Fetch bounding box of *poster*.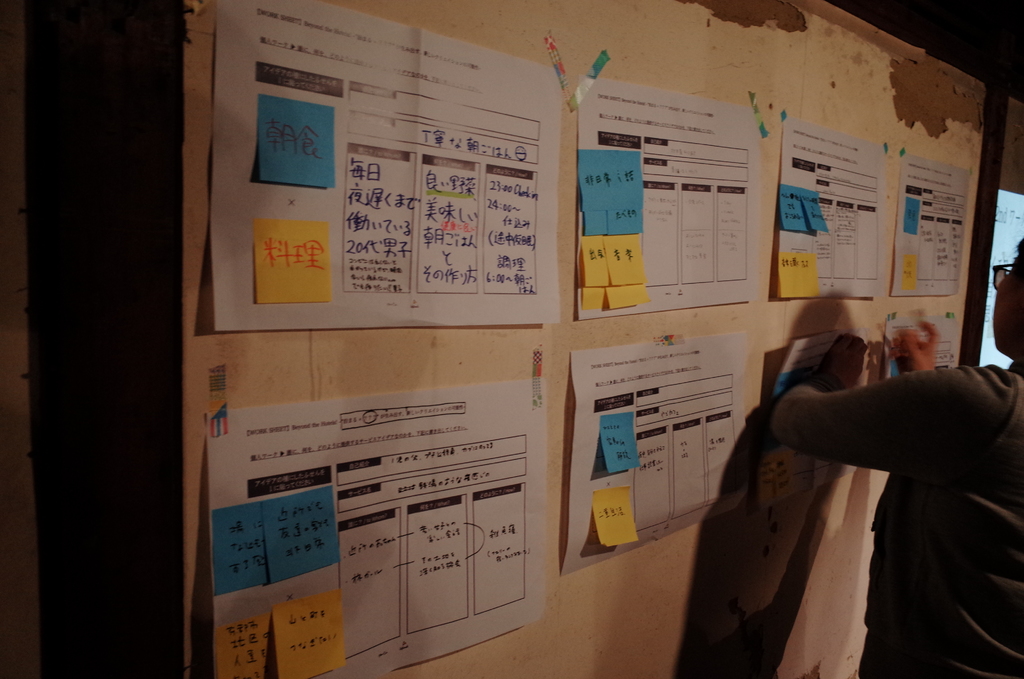
Bbox: (216, 0, 565, 334).
